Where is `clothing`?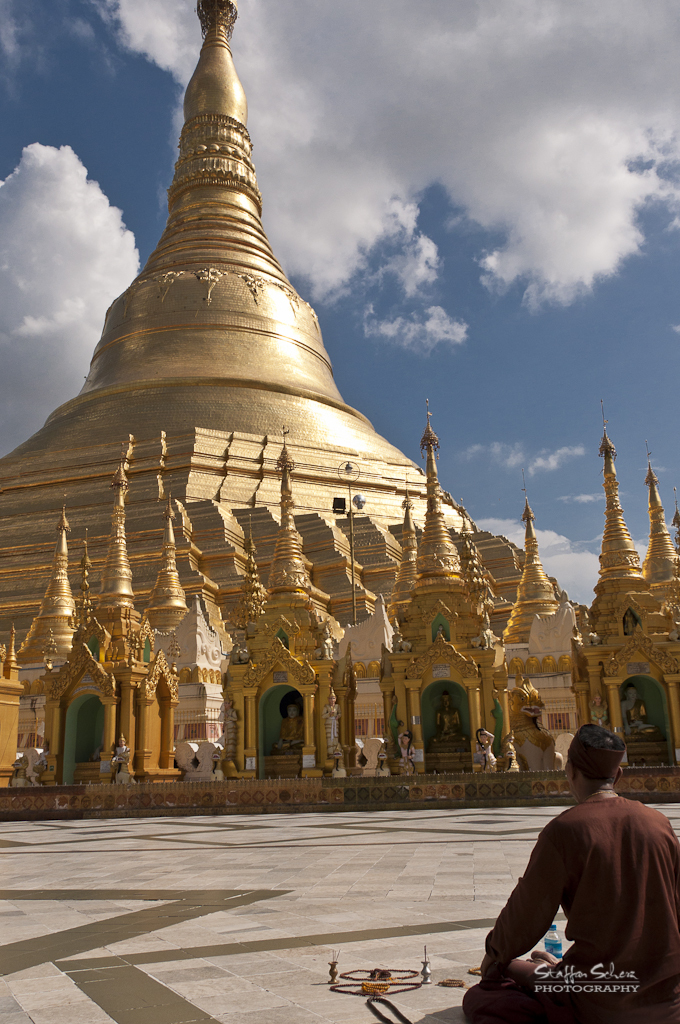
bbox=[496, 772, 670, 1002].
